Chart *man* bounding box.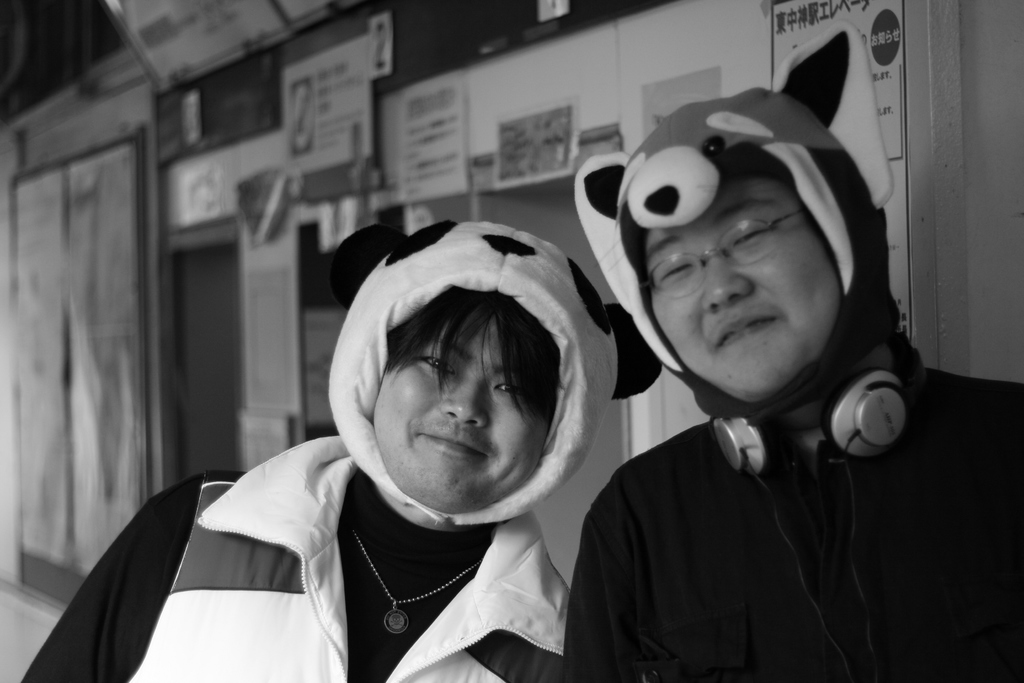
Charted: {"x1": 20, "y1": 220, "x2": 659, "y2": 682}.
